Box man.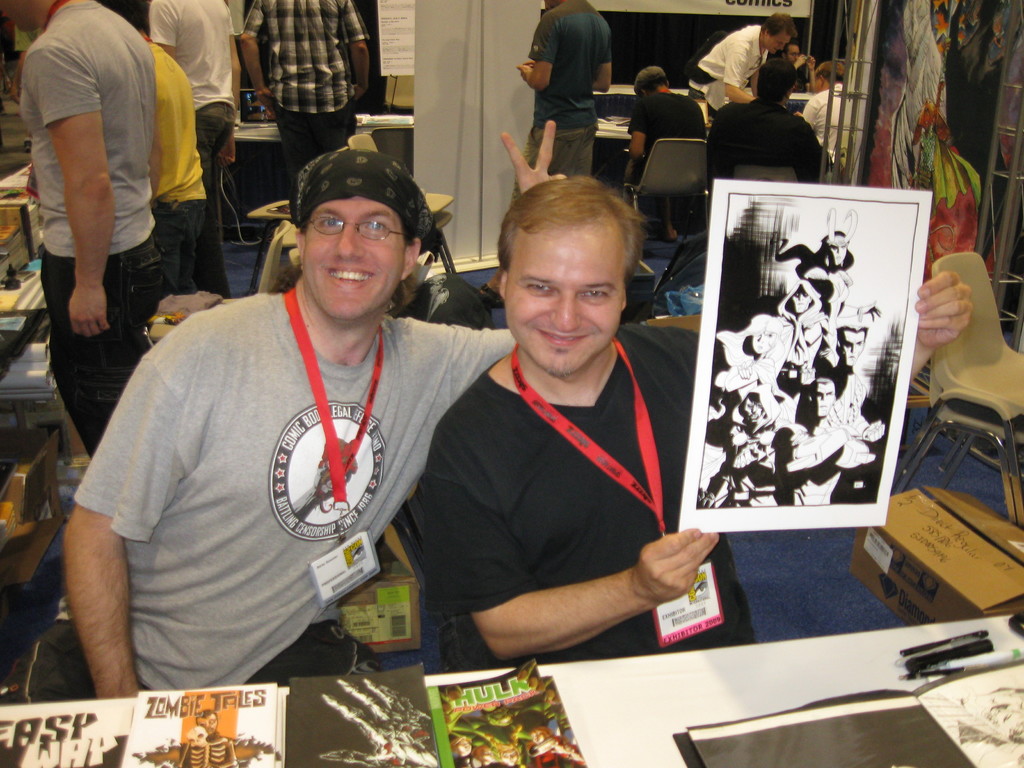
(x1=423, y1=173, x2=976, y2=676).
